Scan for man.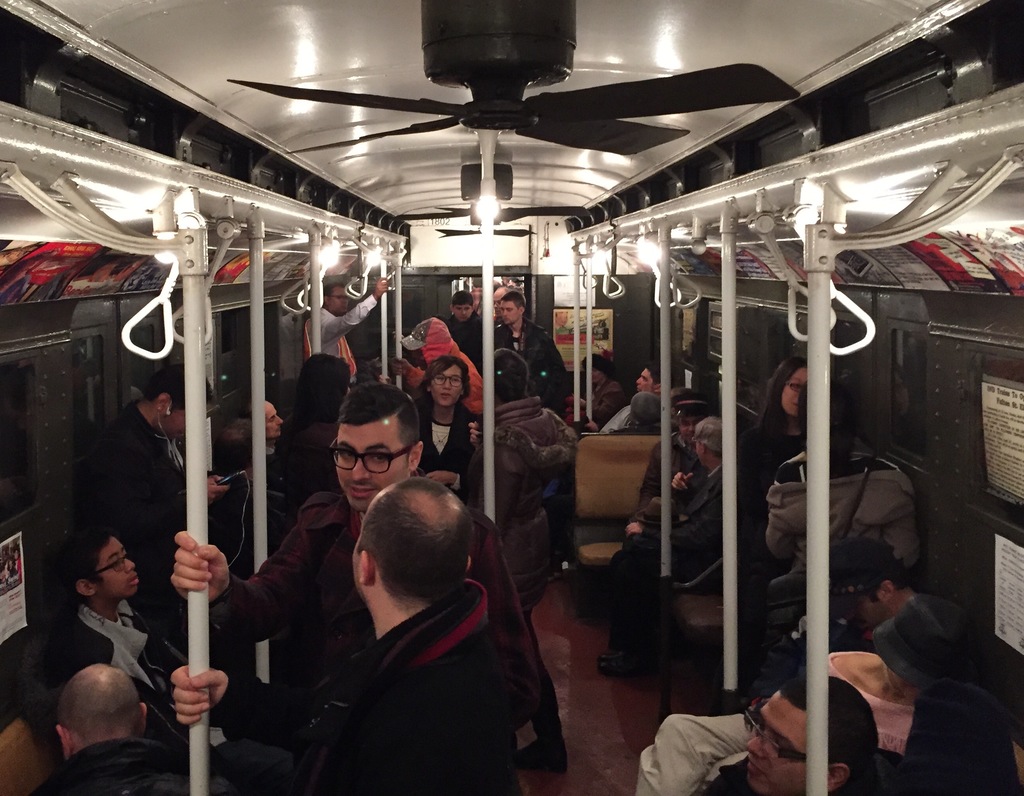
Scan result: select_region(465, 346, 578, 617).
